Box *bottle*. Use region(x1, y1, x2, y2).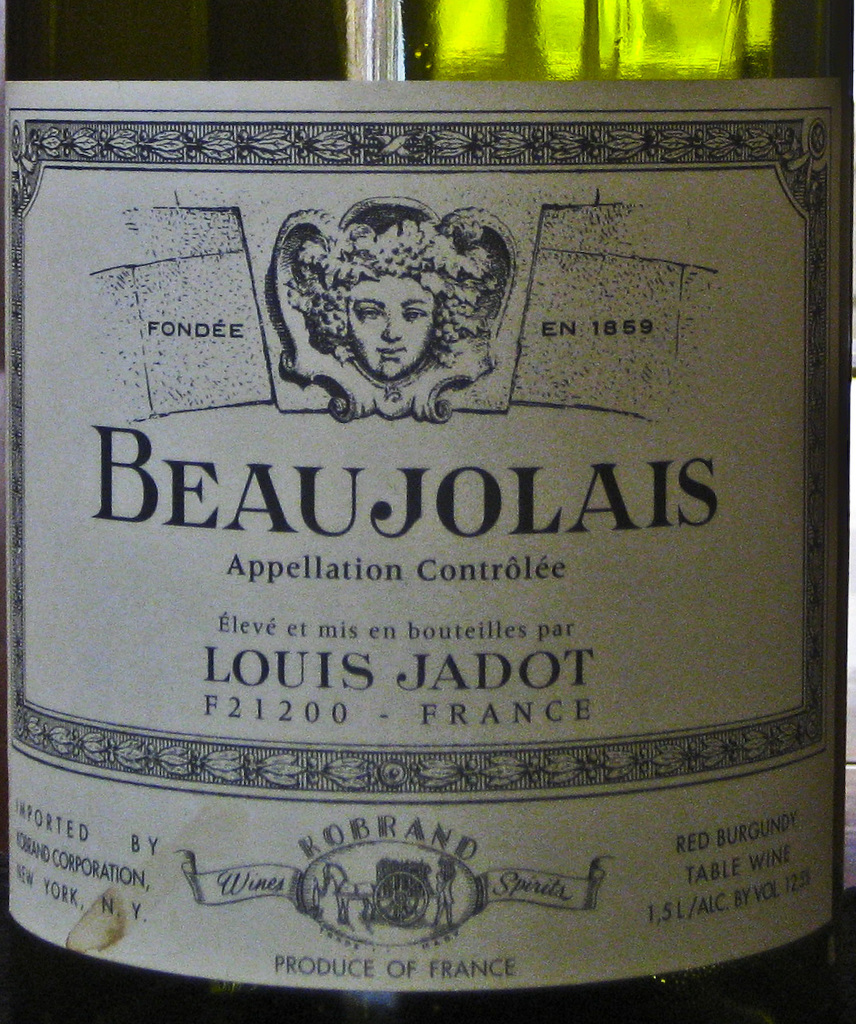
region(0, 28, 855, 974).
